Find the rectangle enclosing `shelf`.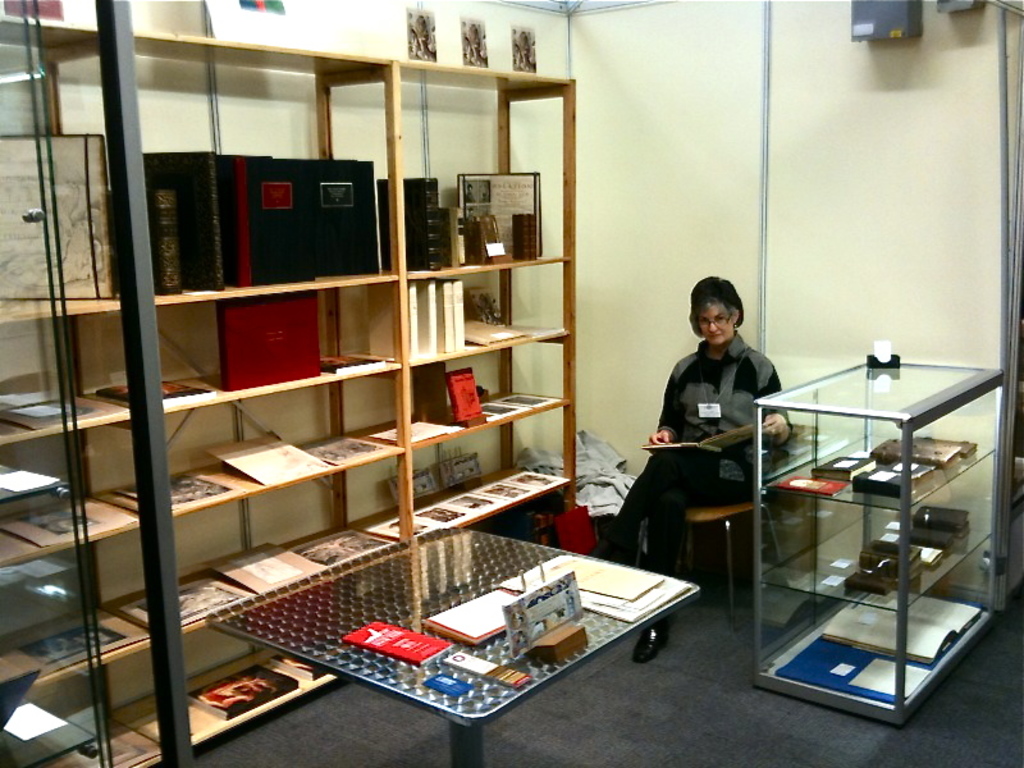
{"left": 325, "top": 69, "right": 584, "bottom": 274}.
